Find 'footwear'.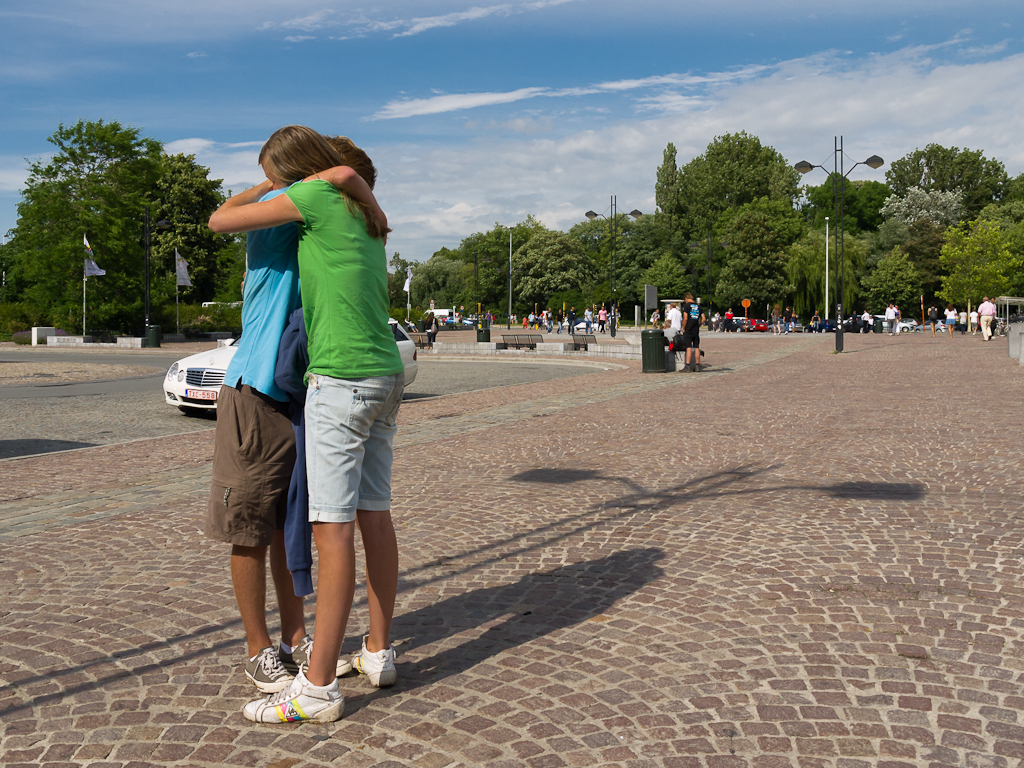
278/633/350/677.
